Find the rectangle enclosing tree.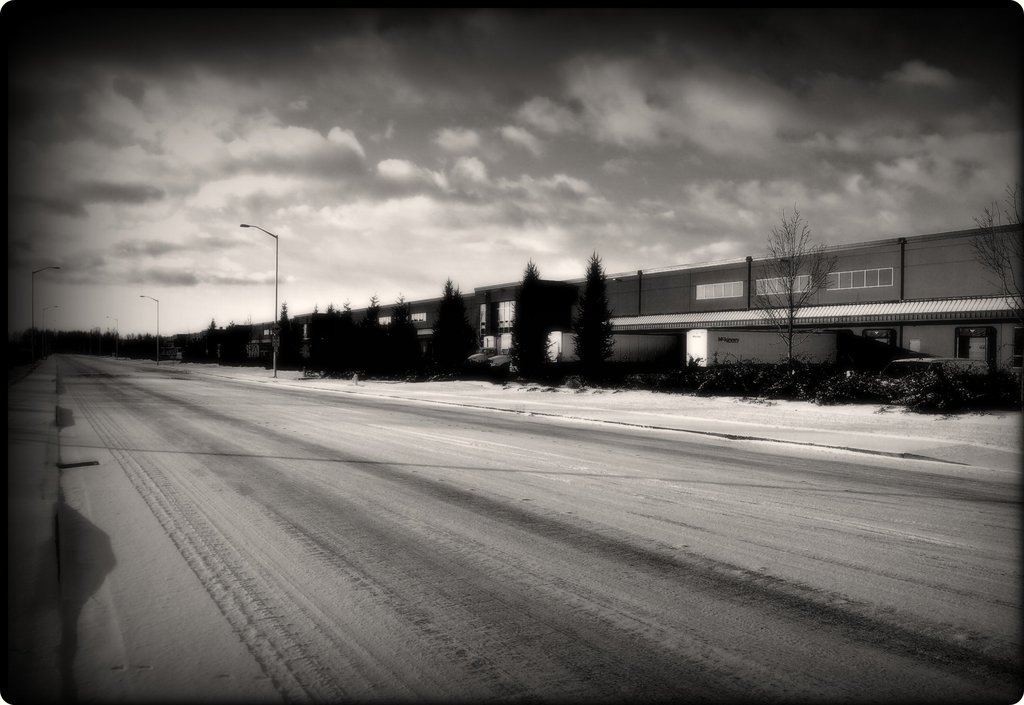
bbox(388, 297, 420, 369).
